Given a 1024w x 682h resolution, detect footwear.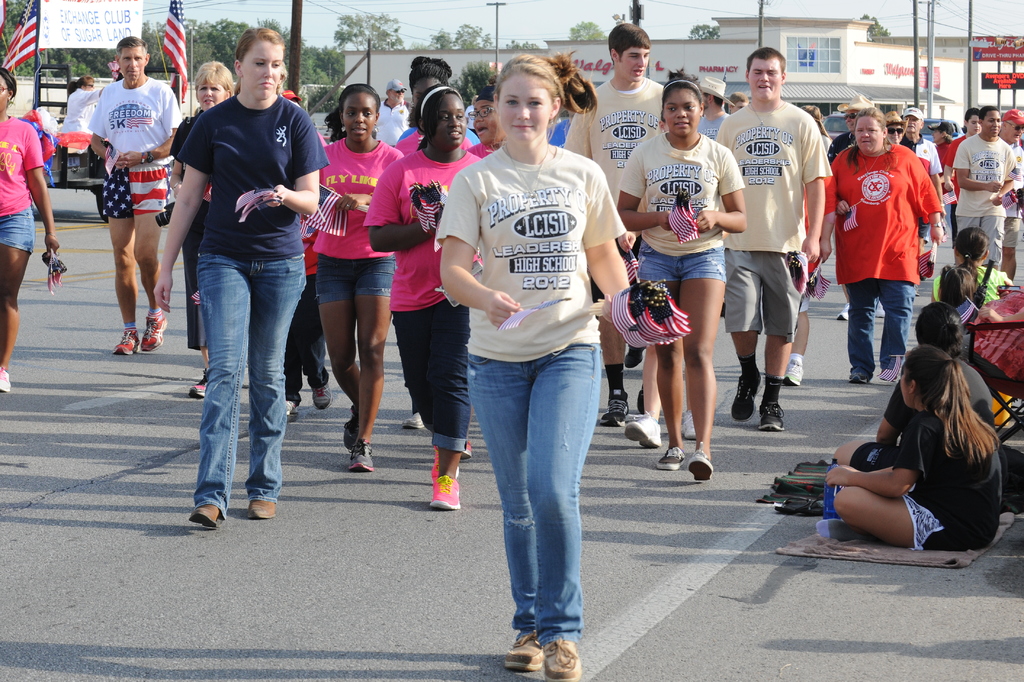
[x1=504, y1=631, x2=541, y2=673].
